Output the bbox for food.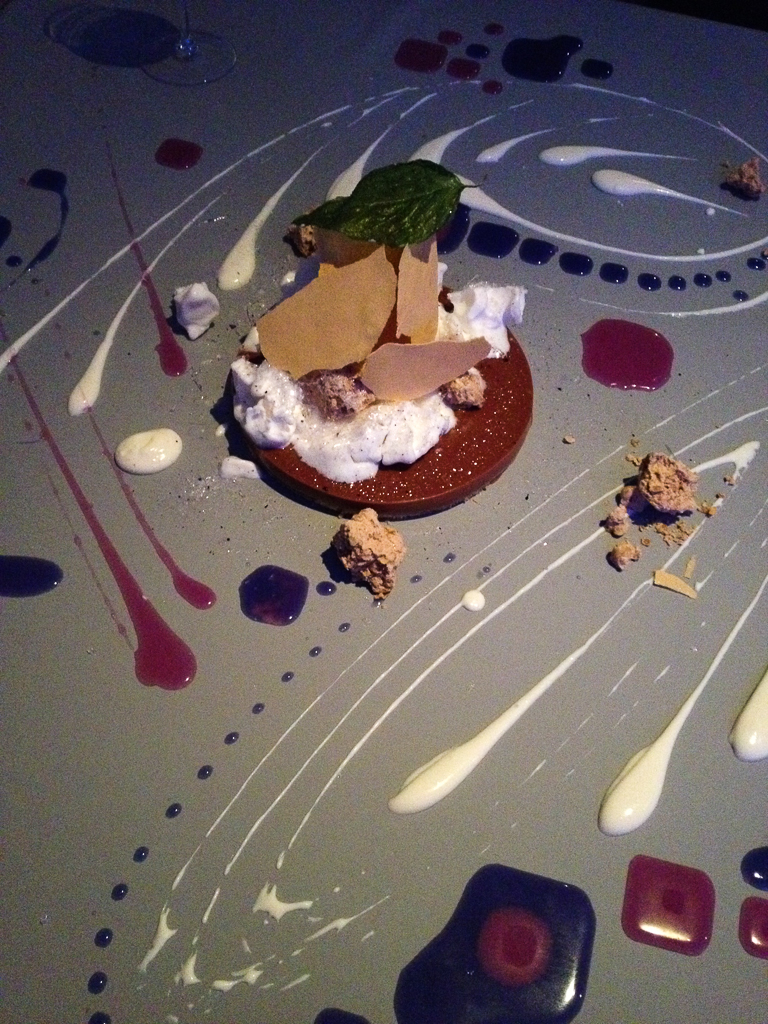
bbox(103, 142, 224, 380).
